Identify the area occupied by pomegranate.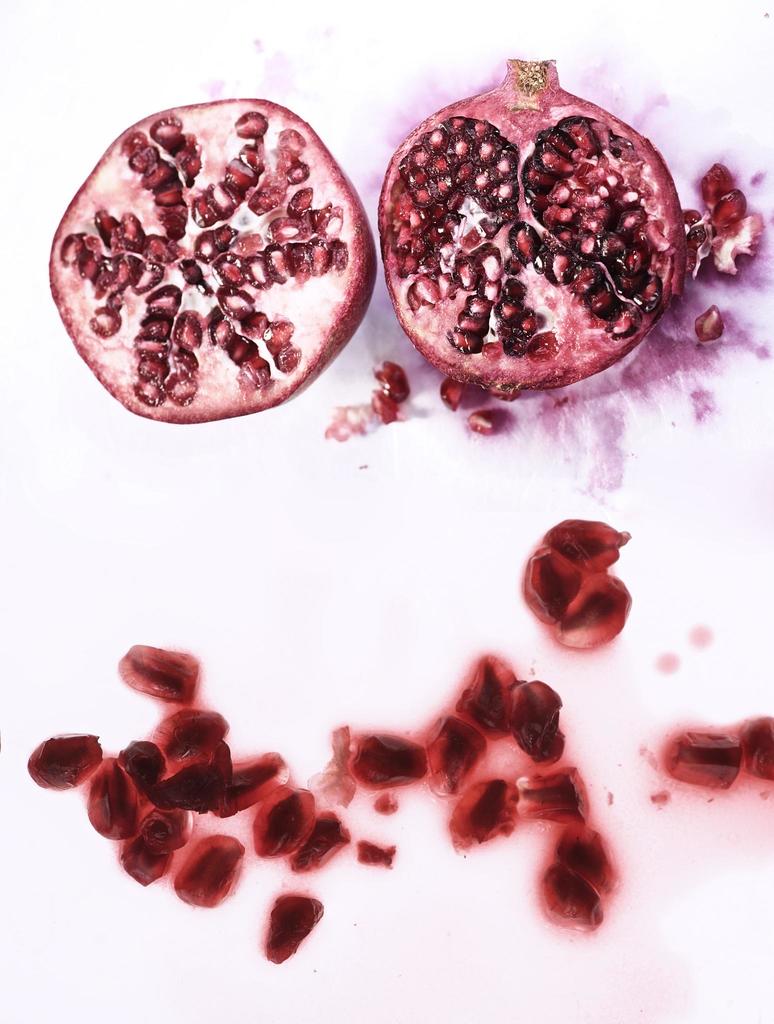
Area: locate(383, 55, 767, 398).
